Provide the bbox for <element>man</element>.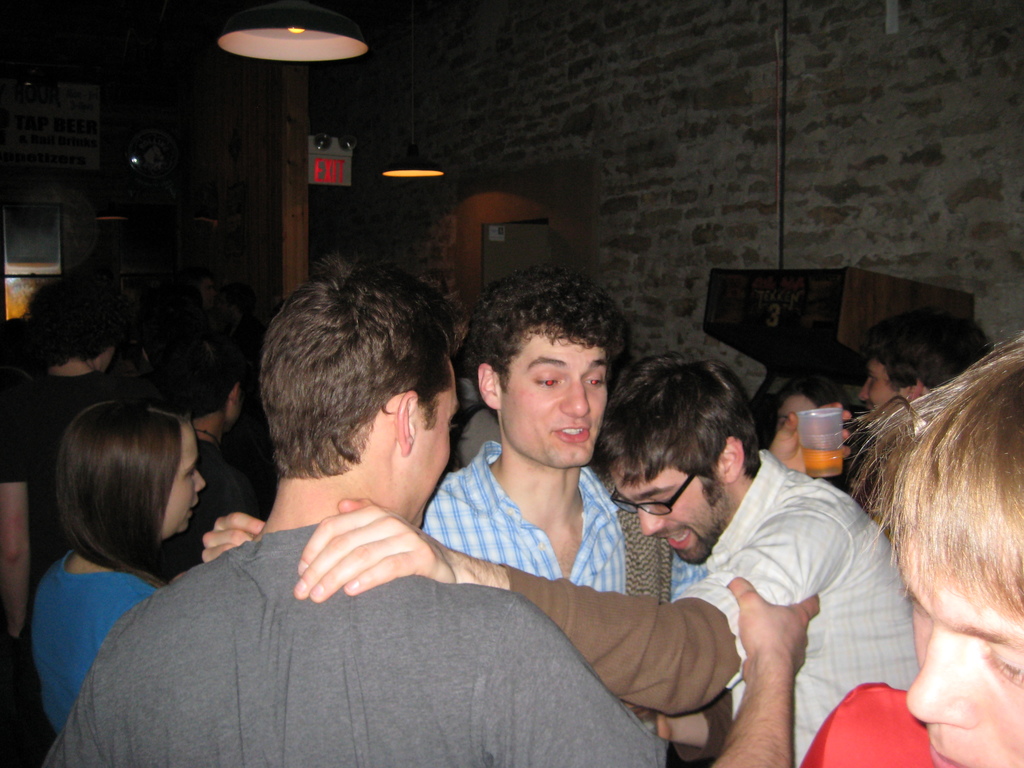
x1=0, y1=273, x2=134, y2=636.
